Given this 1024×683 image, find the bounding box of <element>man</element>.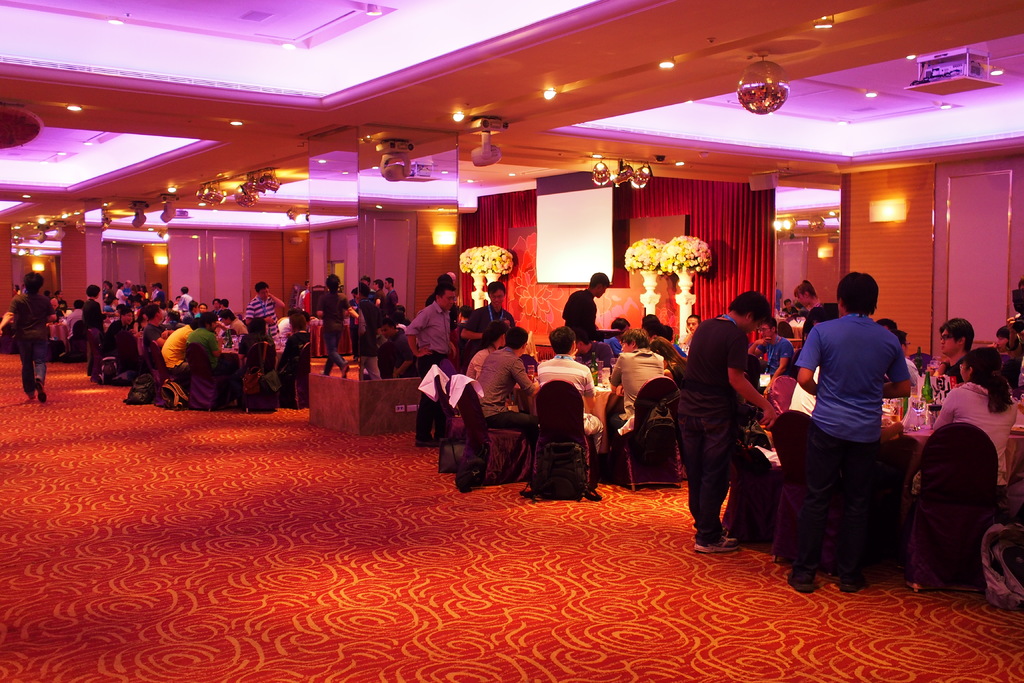
BBox(184, 313, 227, 368).
